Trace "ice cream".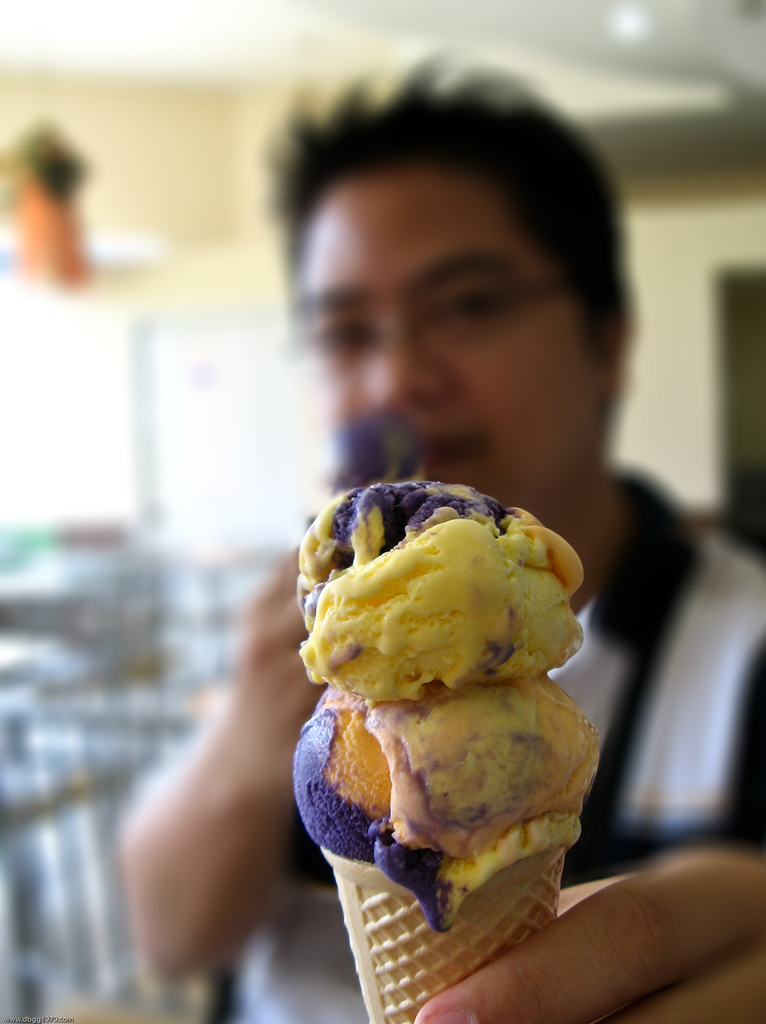
Traced to rect(295, 477, 614, 893).
